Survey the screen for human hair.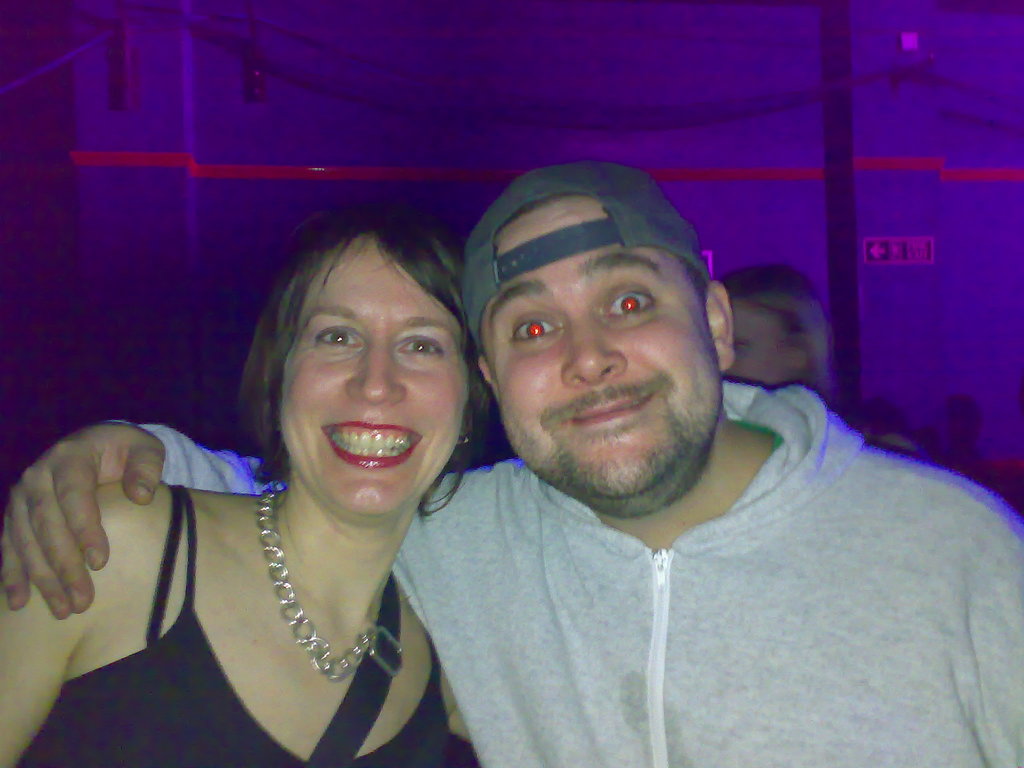
Survey found: {"left": 714, "top": 264, "right": 832, "bottom": 399}.
